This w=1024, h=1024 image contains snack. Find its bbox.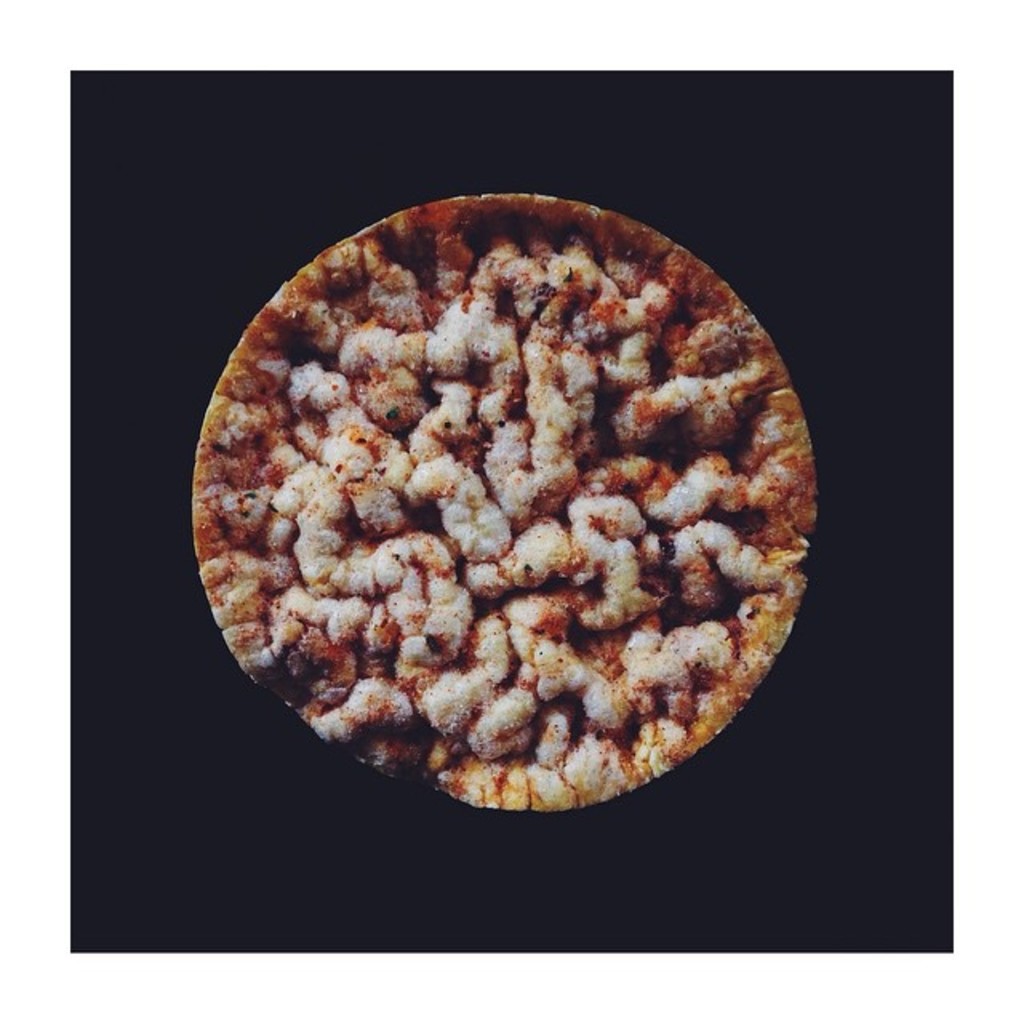
Rect(194, 194, 798, 803).
